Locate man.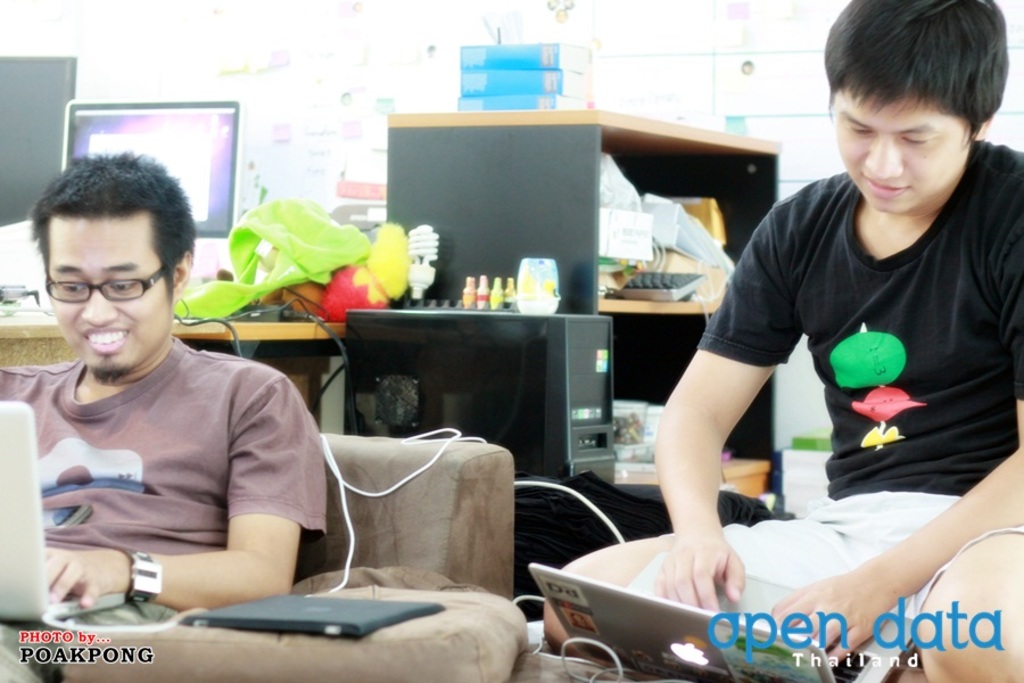
Bounding box: crop(0, 170, 335, 627).
